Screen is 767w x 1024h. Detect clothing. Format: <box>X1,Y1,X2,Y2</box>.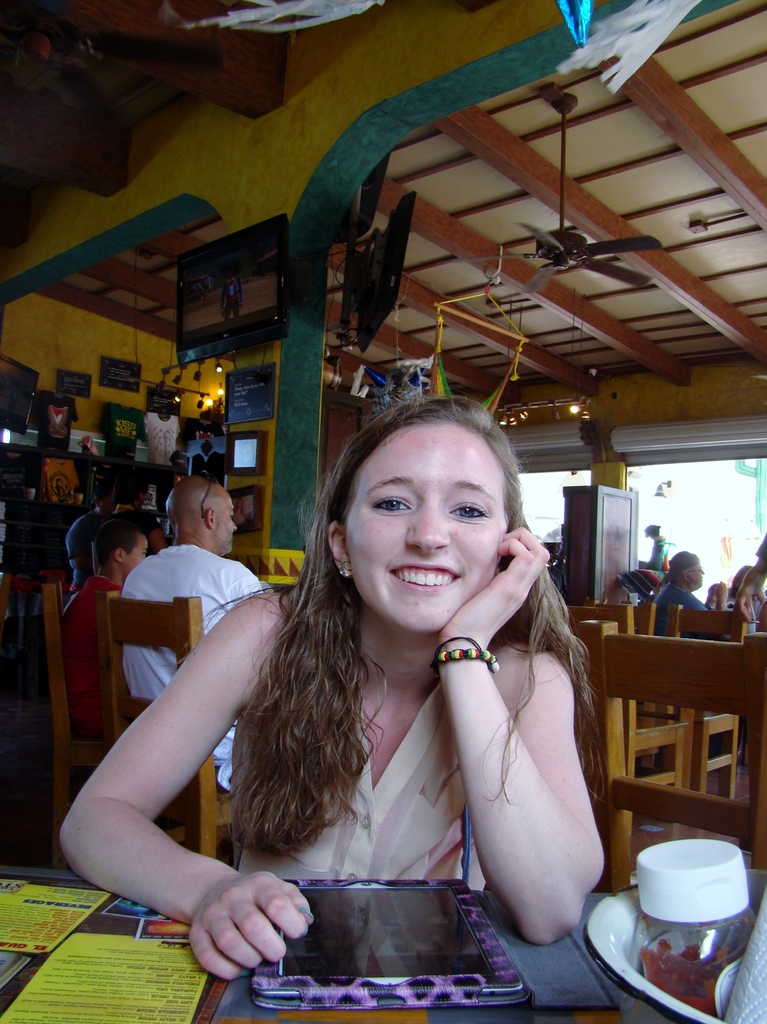
<box>105,522,270,837</box>.
